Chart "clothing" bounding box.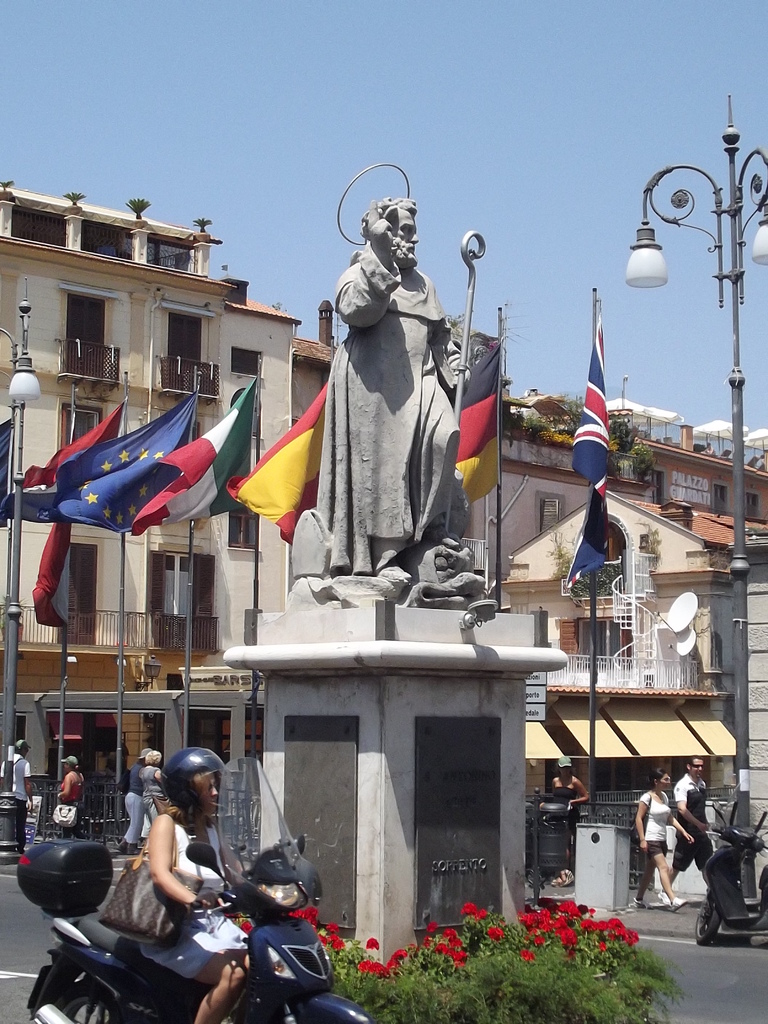
Charted: (left=320, top=239, right=456, bottom=575).
